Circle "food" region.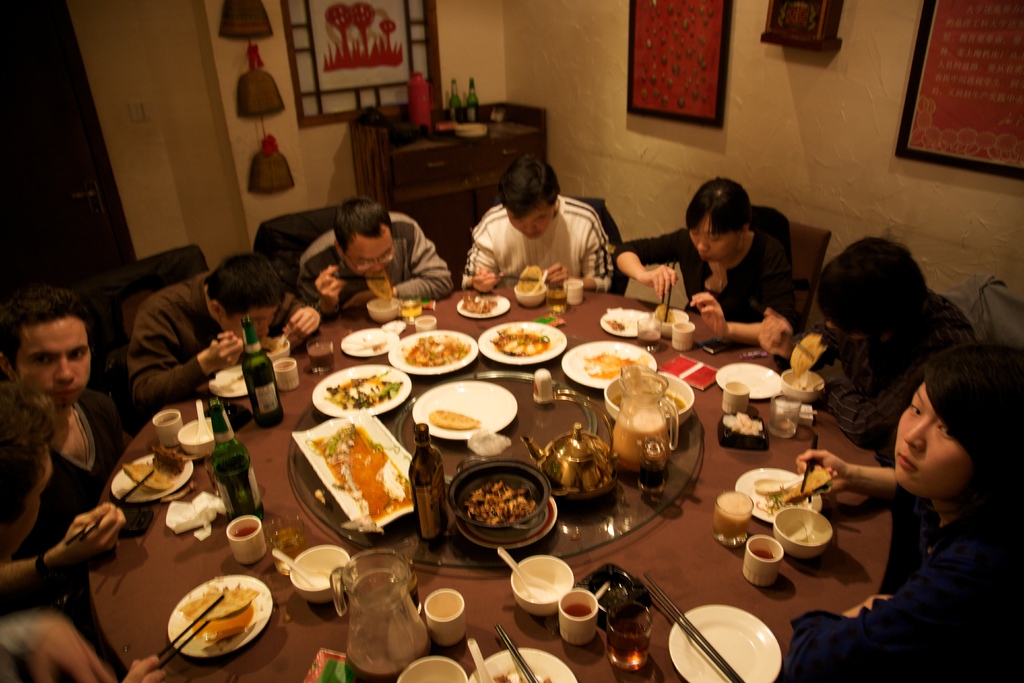
Region: 495:666:550:682.
